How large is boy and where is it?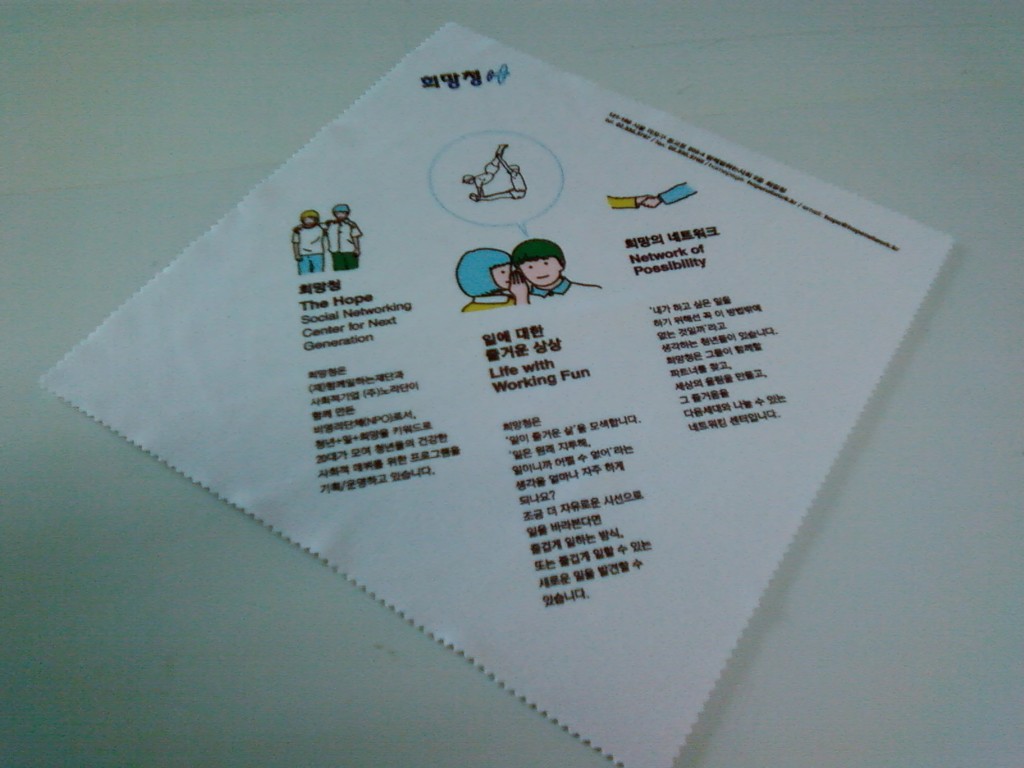
Bounding box: <region>527, 241, 599, 300</region>.
